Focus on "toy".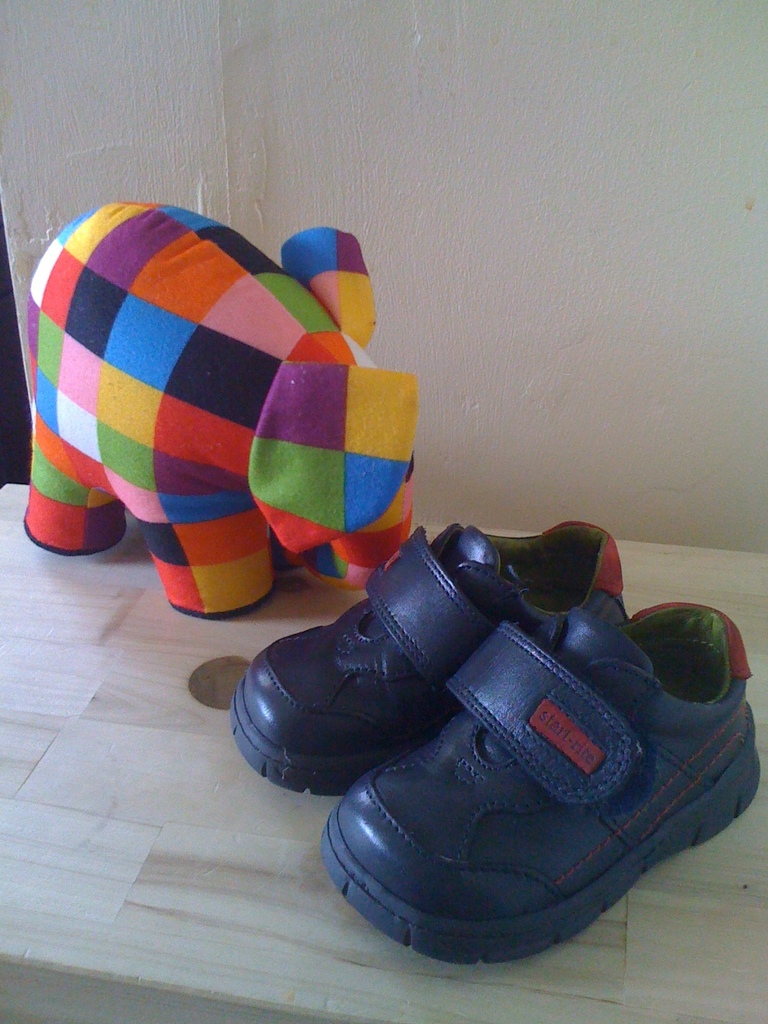
Focused at [6,197,390,639].
